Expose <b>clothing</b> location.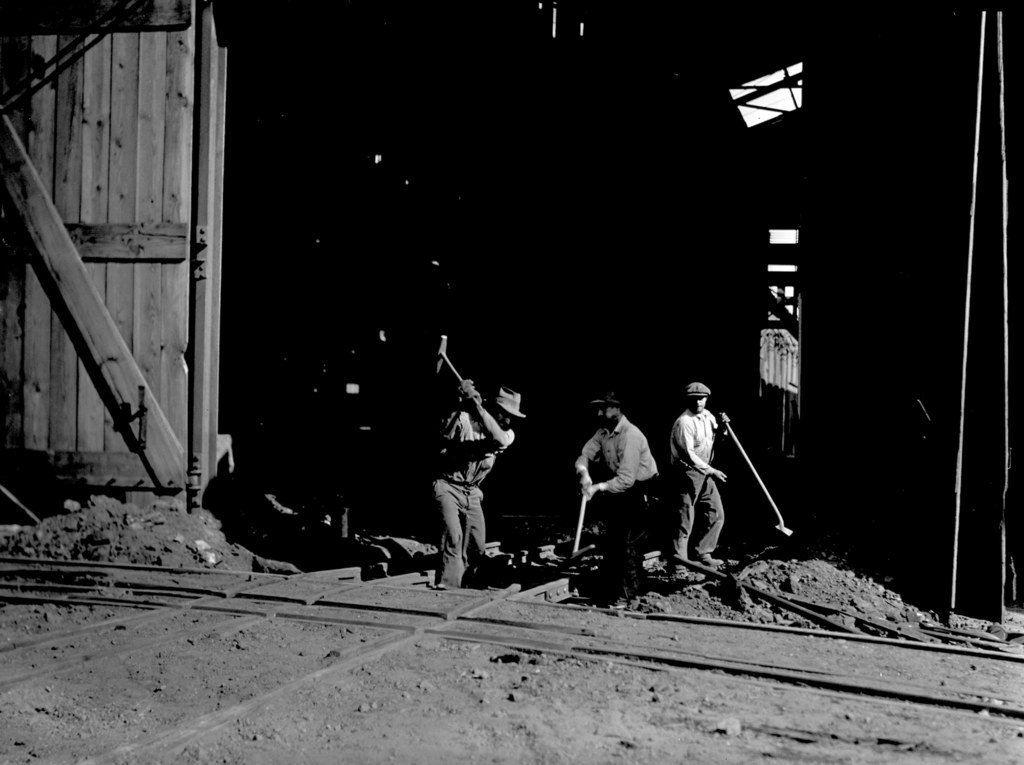
Exposed at {"x1": 570, "y1": 387, "x2": 662, "y2": 597}.
